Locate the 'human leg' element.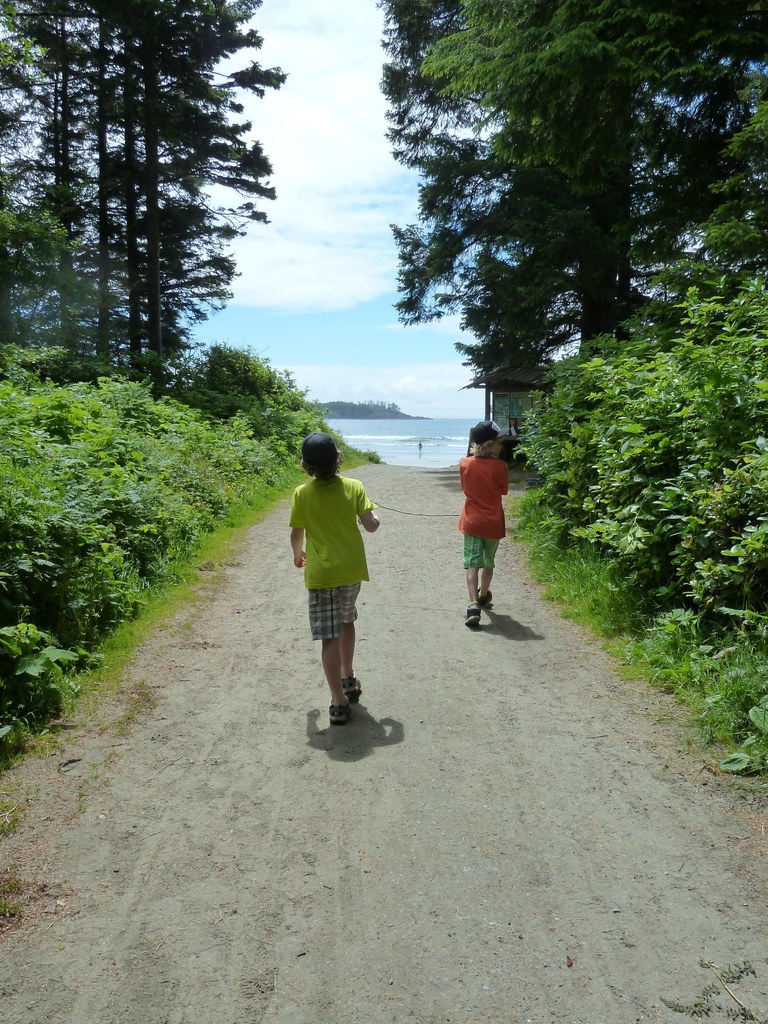
Element bbox: x1=465, y1=519, x2=479, y2=626.
